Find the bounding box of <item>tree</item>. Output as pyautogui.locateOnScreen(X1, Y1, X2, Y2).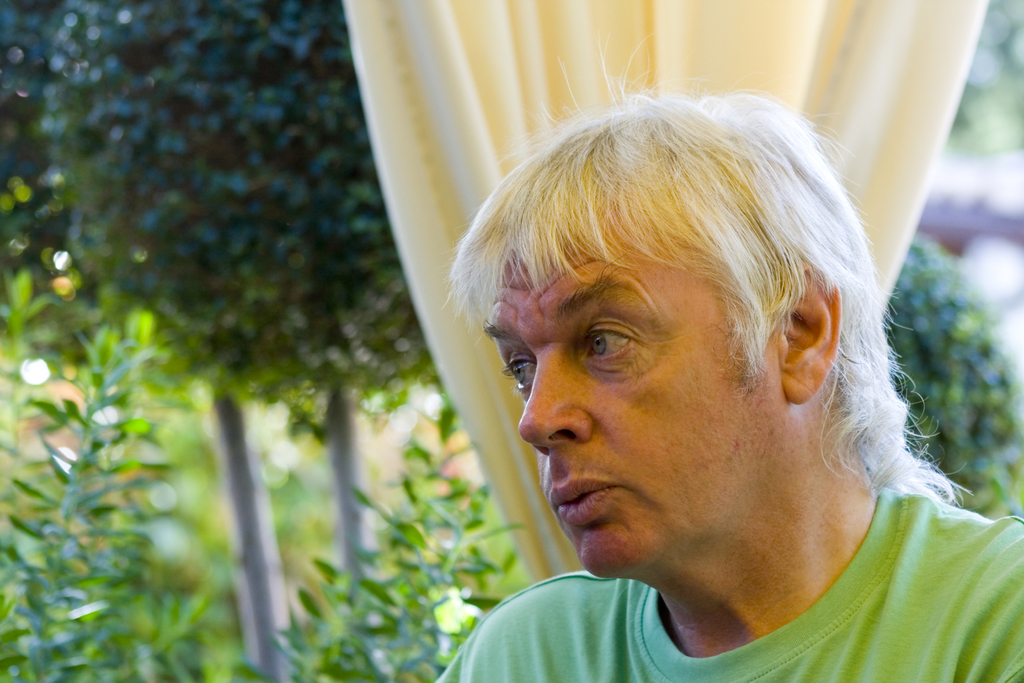
pyautogui.locateOnScreen(0, 0, 438, 682).
